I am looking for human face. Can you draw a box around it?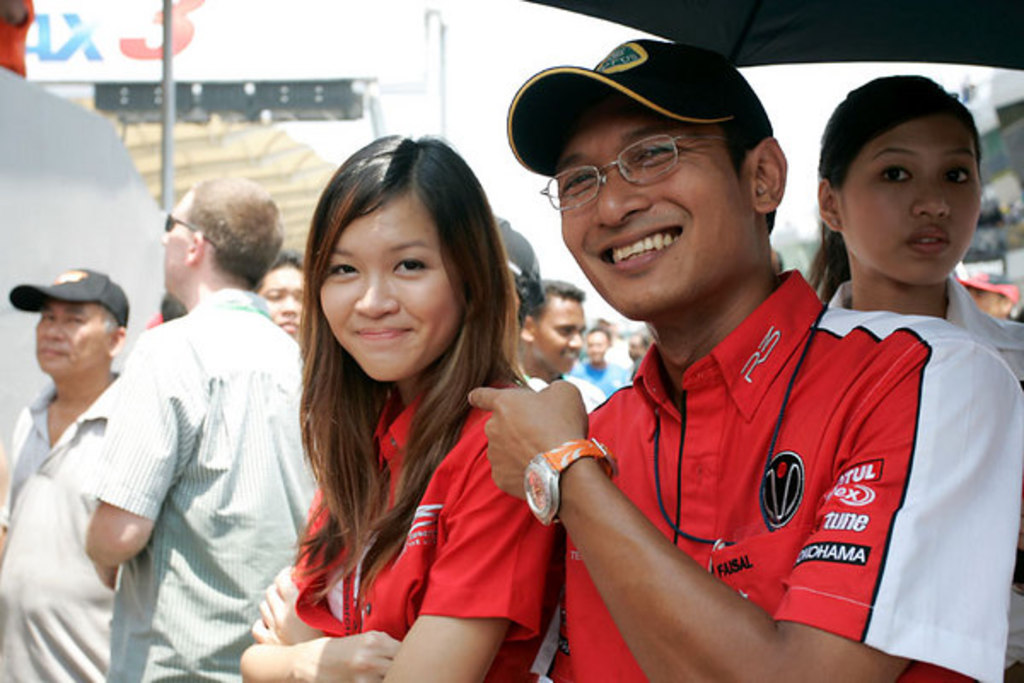
Sure, the bounding box is region(584, 331, 608, 362).
